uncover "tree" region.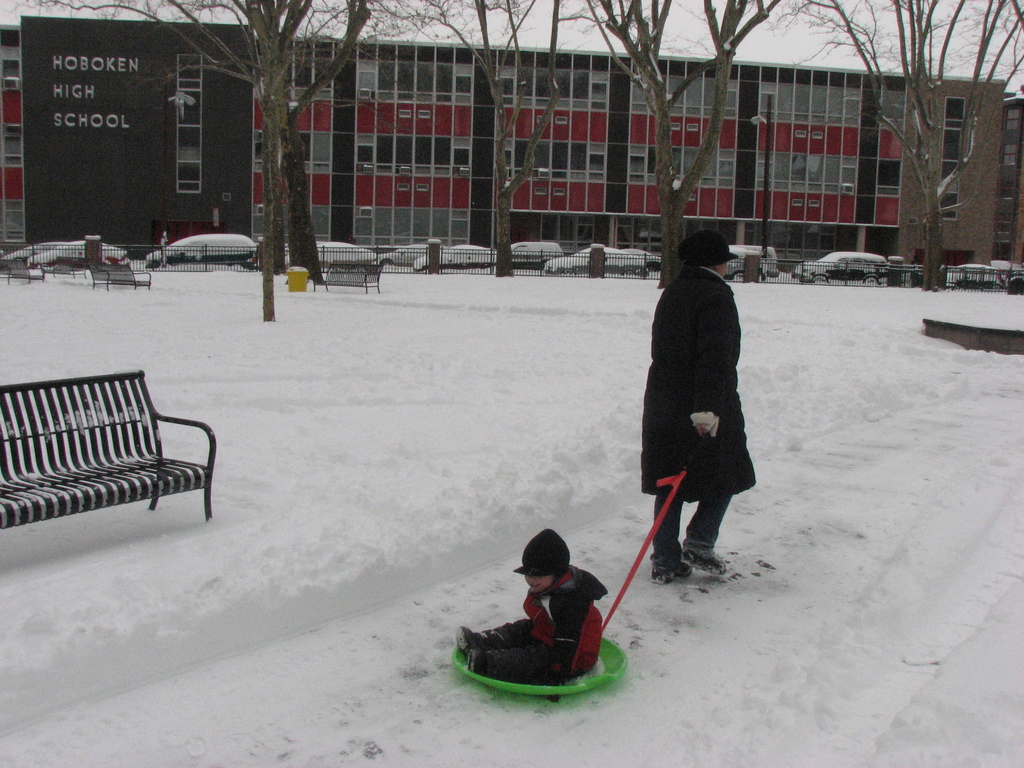
Uncovered: left=764, top=0, right=1023, bottom=294.
